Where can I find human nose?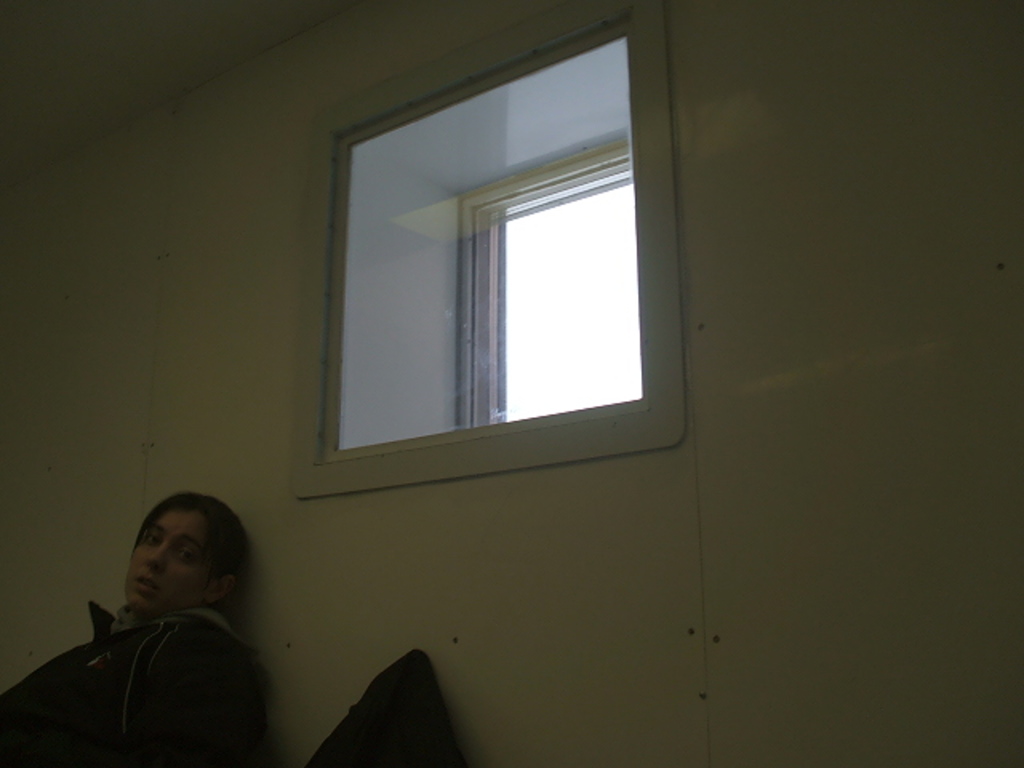
You can find it at bbox=(146, 547, 163, 576).
